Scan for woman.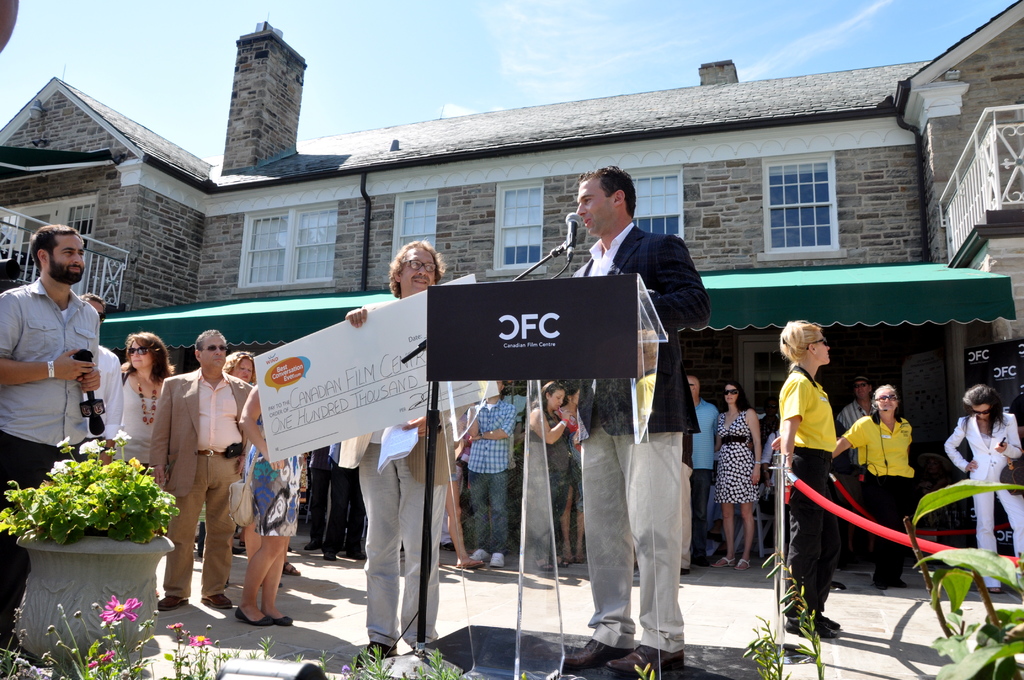
Scan result: detection(527, 382, 573, 570).
